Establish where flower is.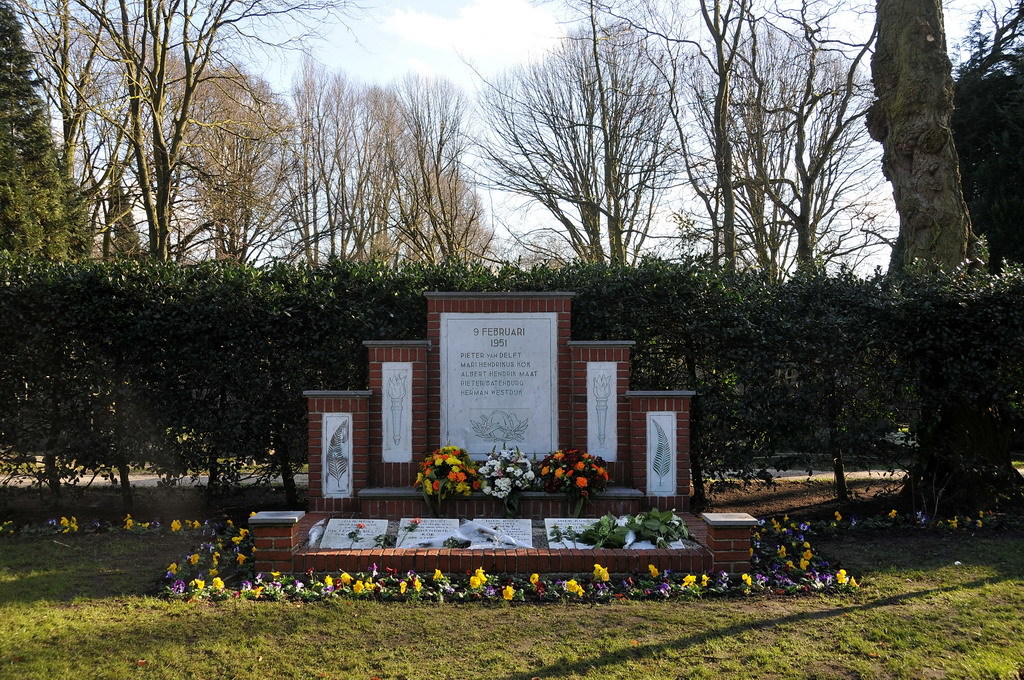
Established at {"left": 884, "top": 506, "right": 900, "bottom": 519}.
